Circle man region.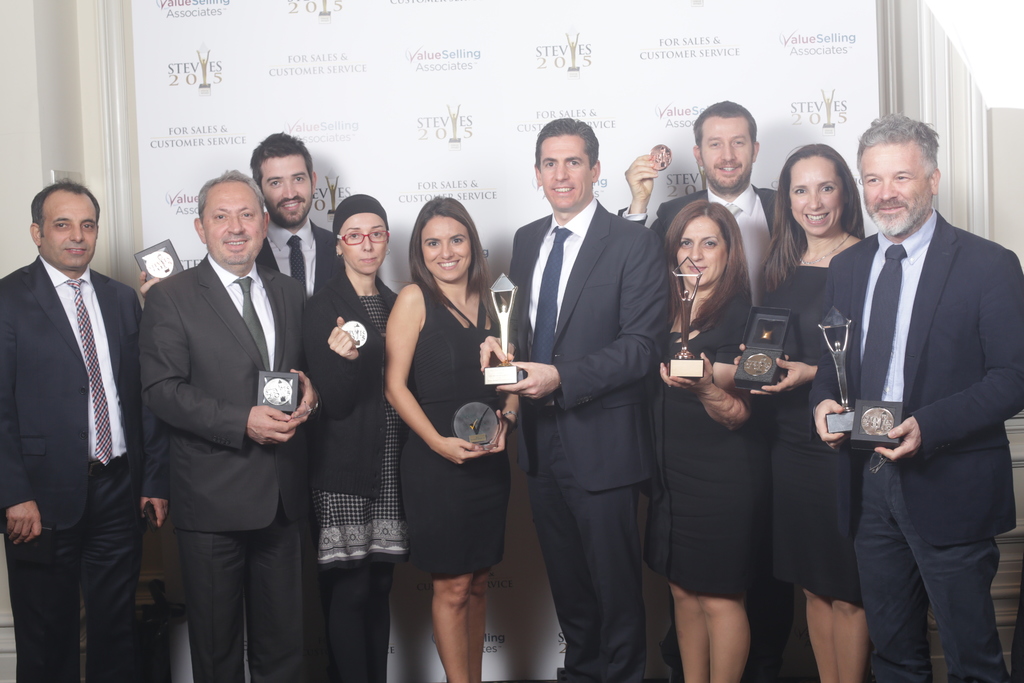
Region: left=813, top=114, right=1023, bottom=682.
